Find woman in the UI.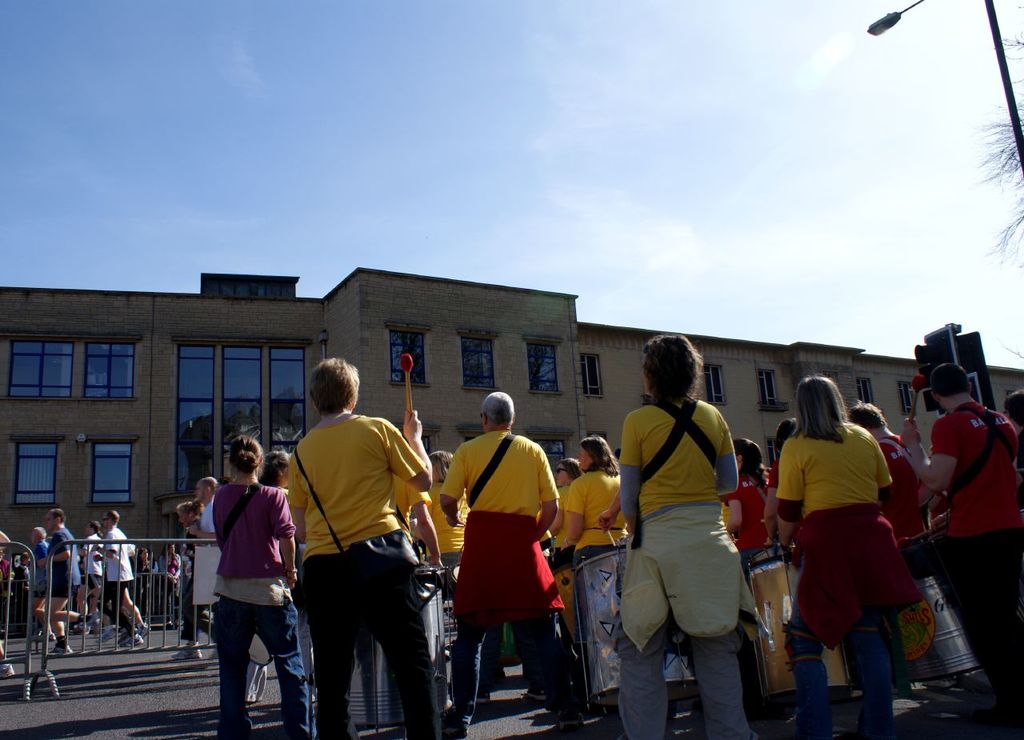
UI element at [415,443,485,603].
